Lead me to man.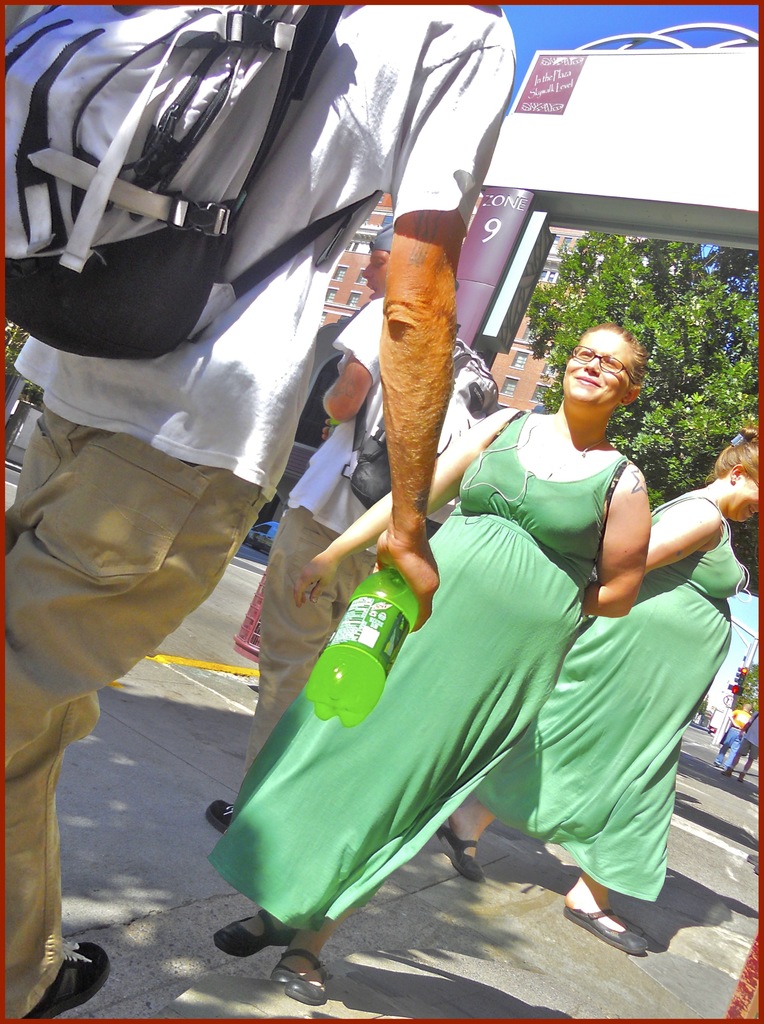
Lead to (x1=0, y1=7, x2=516, y2=1023).
